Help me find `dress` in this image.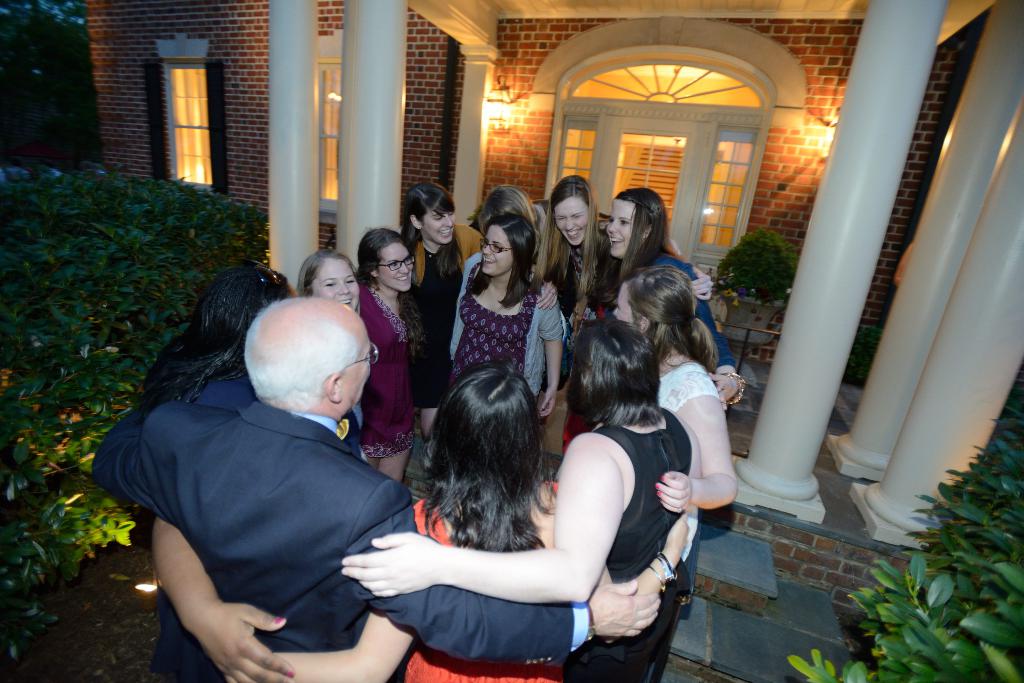
Found it: bbox=(362, 283, 420, 456).
